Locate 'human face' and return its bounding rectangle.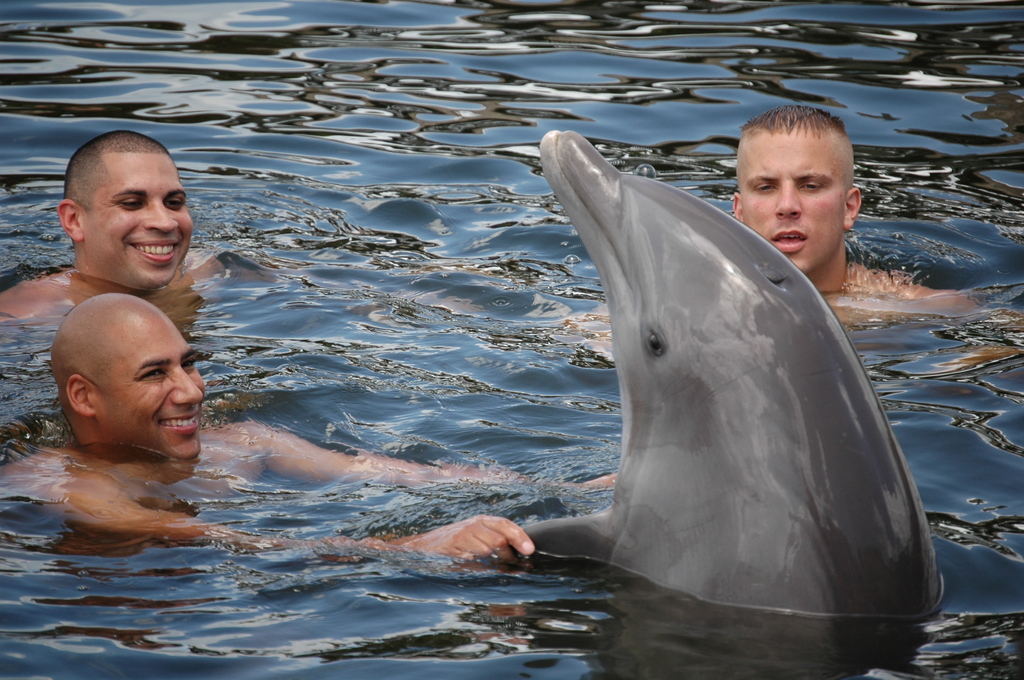
l=97, t=311, r=209, b=461.
